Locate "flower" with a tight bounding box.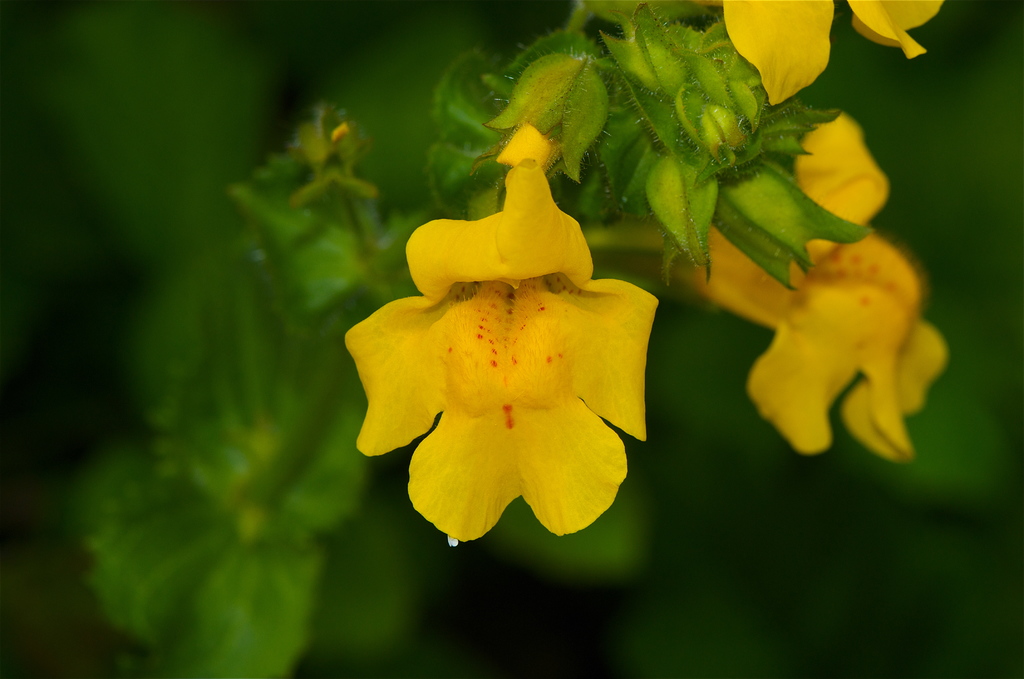
[358,139,669,552].
